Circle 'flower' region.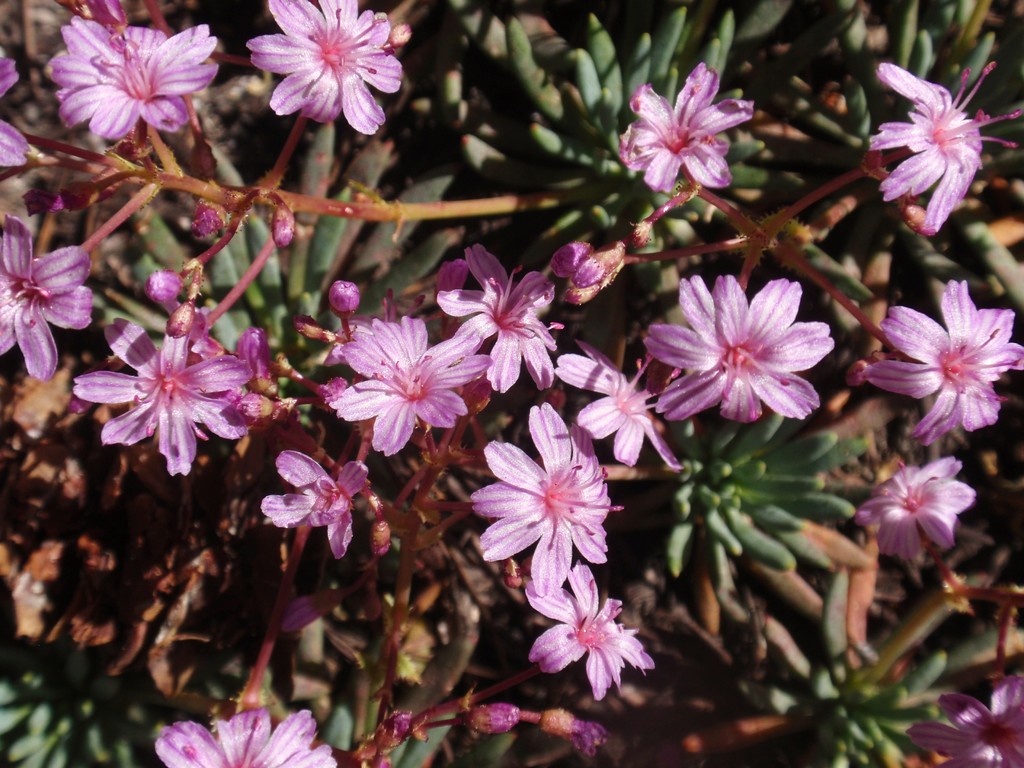
Region: bbox=[435, 240, 562, 393].
